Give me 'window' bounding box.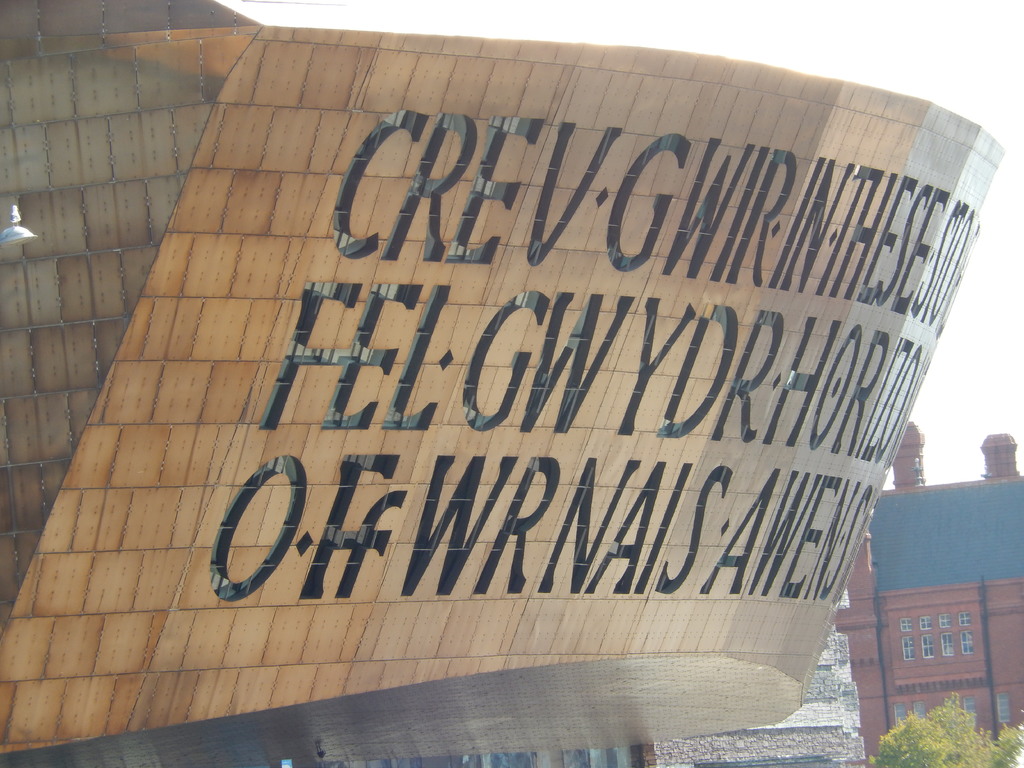
899, 617, 913, 632.
